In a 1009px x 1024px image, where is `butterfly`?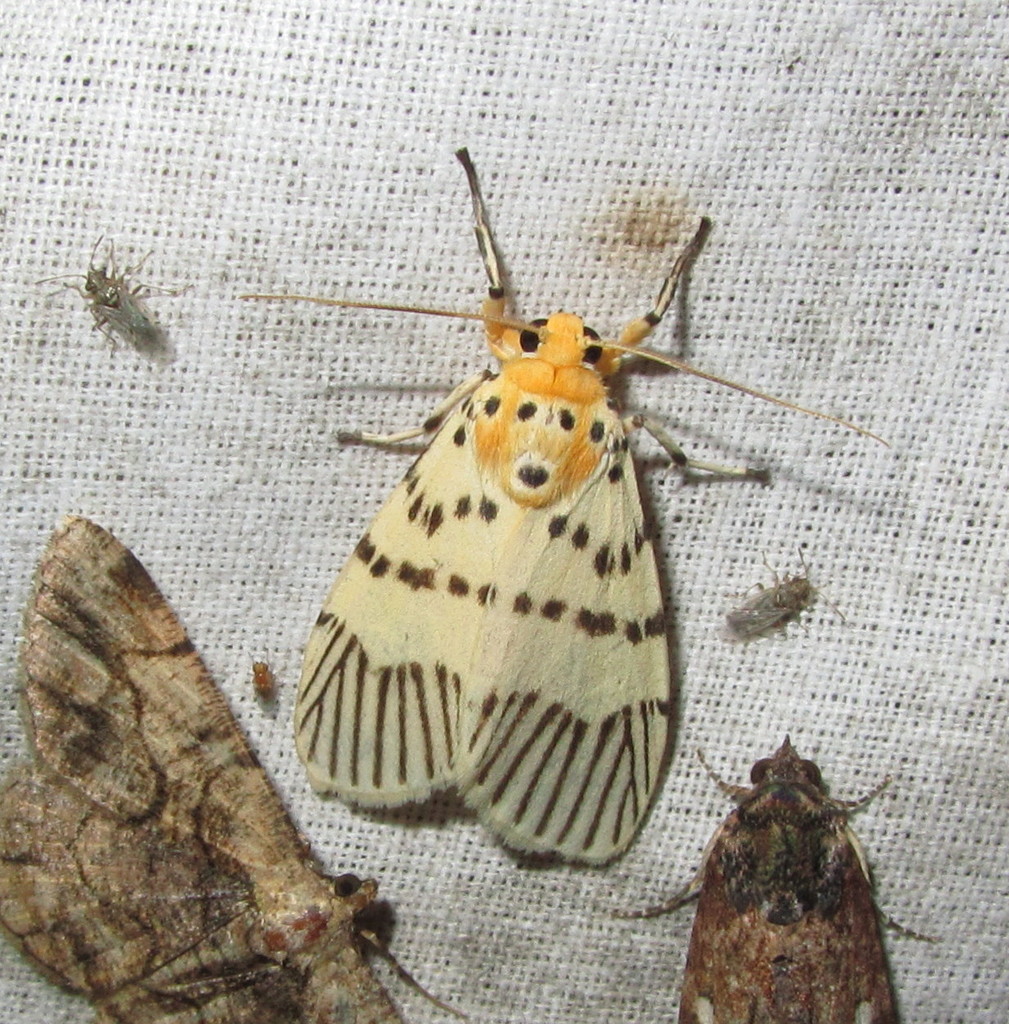
579, 733, 946, 1023.
